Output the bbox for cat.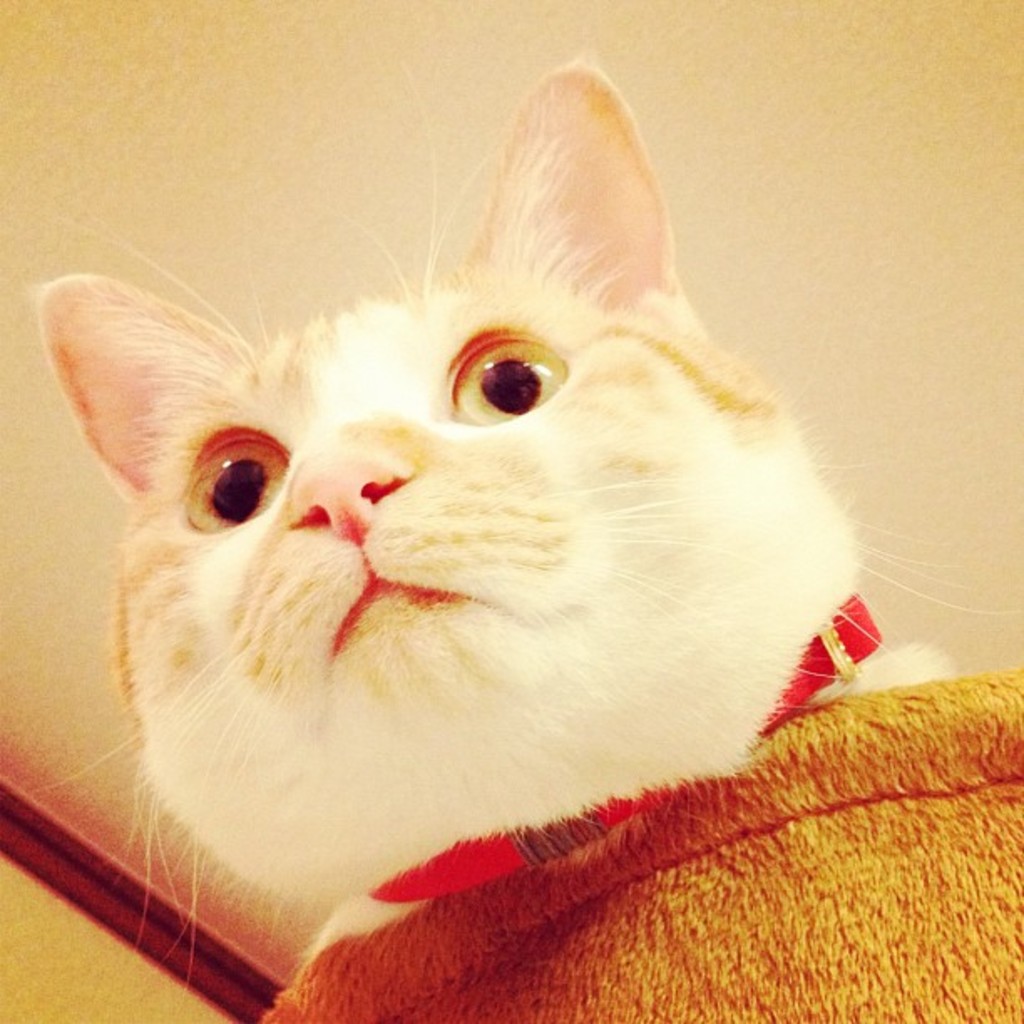
bbox(25, 50, 1019, 1021).
